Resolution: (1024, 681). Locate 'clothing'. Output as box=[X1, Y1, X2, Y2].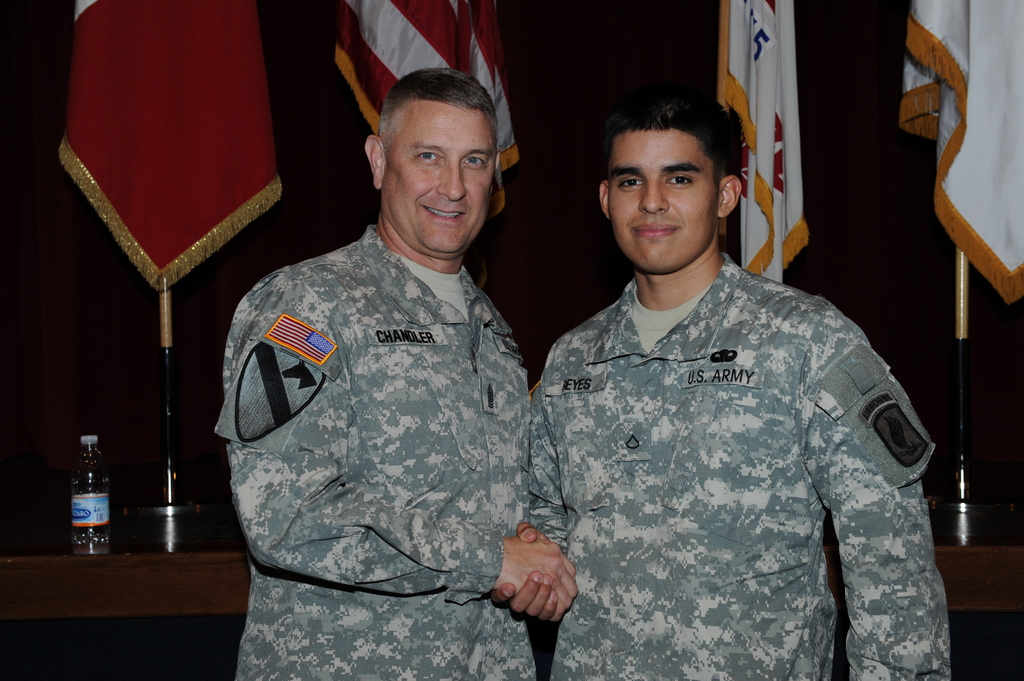
box=[511, 218, 954, 662].
